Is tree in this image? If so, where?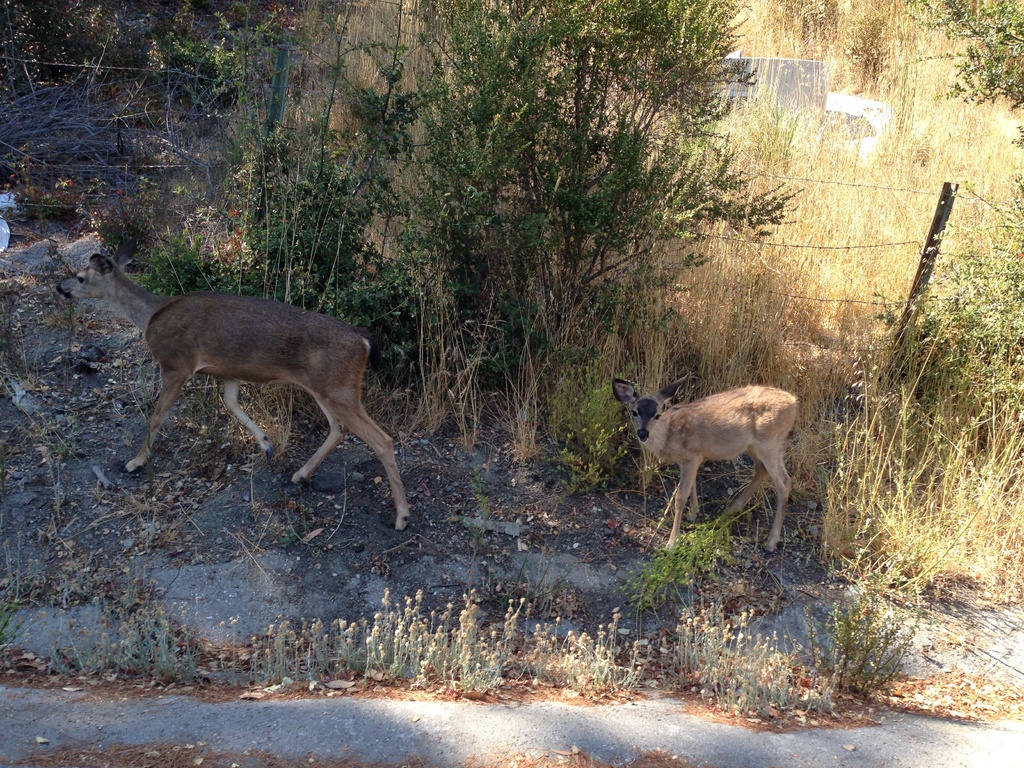
Yes, at l=352, t=0, r=799, b=397.
